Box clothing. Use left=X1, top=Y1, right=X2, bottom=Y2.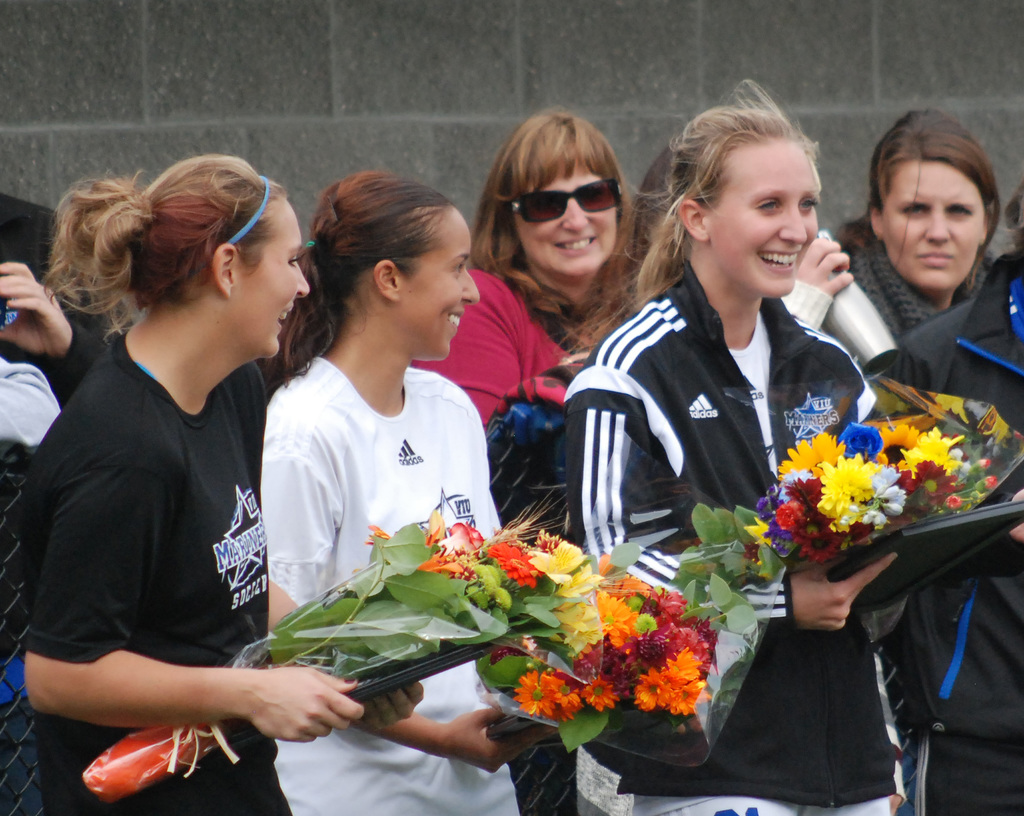
left=846, top=216, right=999, bottom=351.
